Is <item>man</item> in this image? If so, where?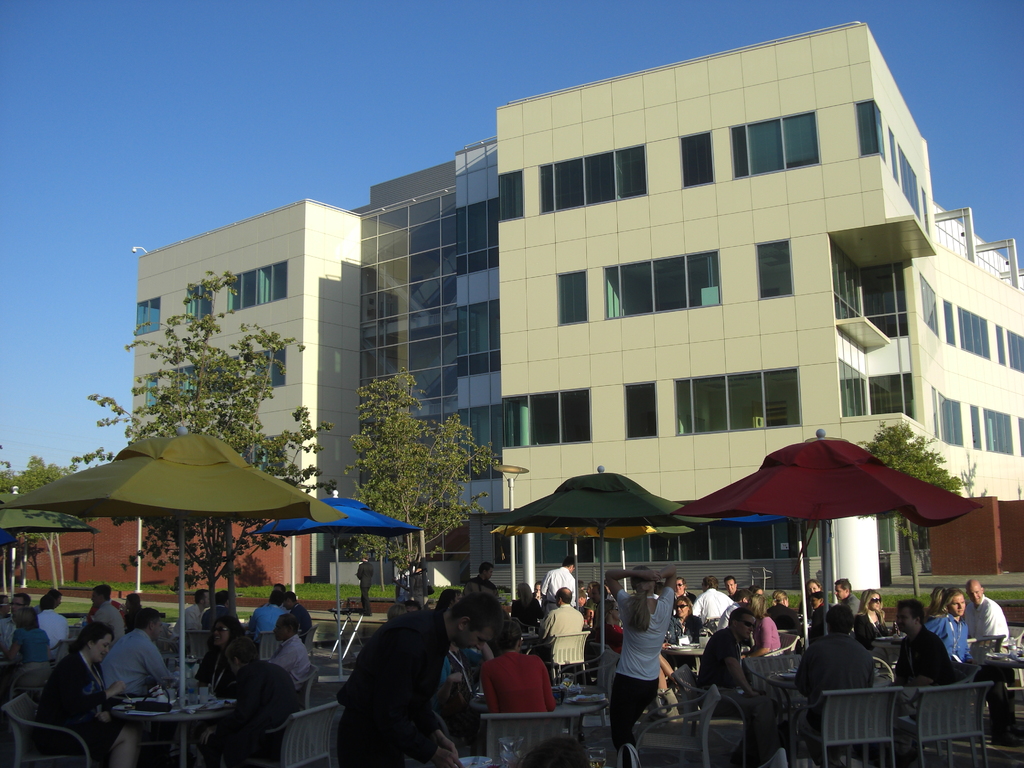
Yes, at x1=463, y1=559, x2=509, y2=602.
